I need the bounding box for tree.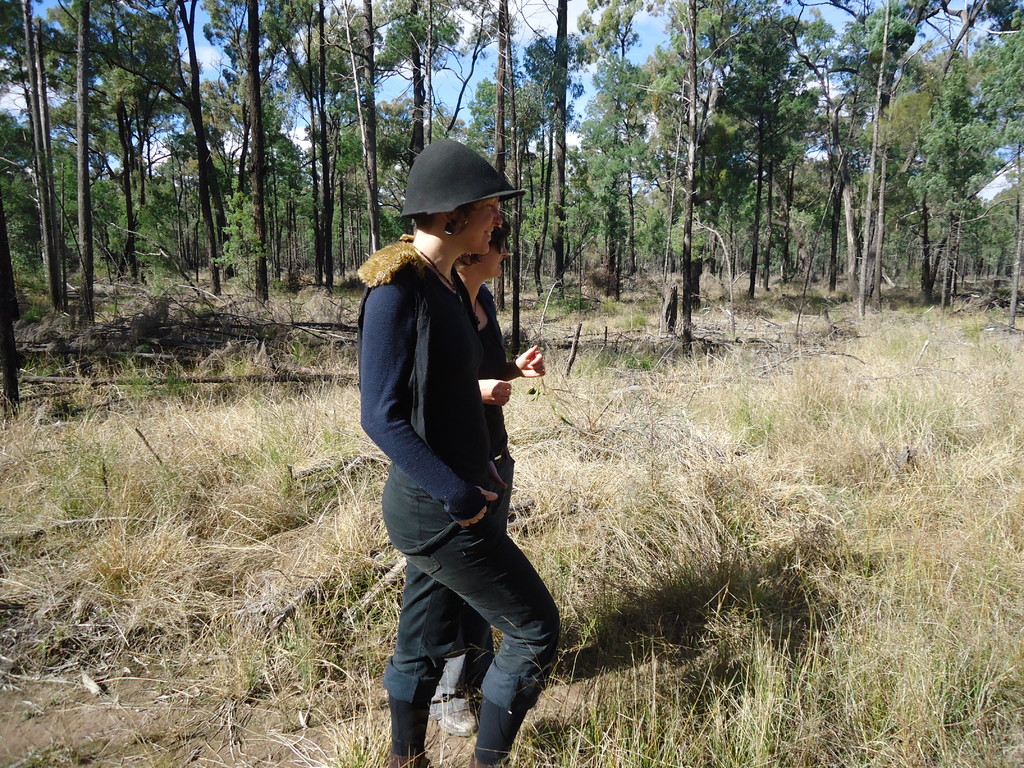
Here it is: [left=556, top=0, right=636, bottom=304].
